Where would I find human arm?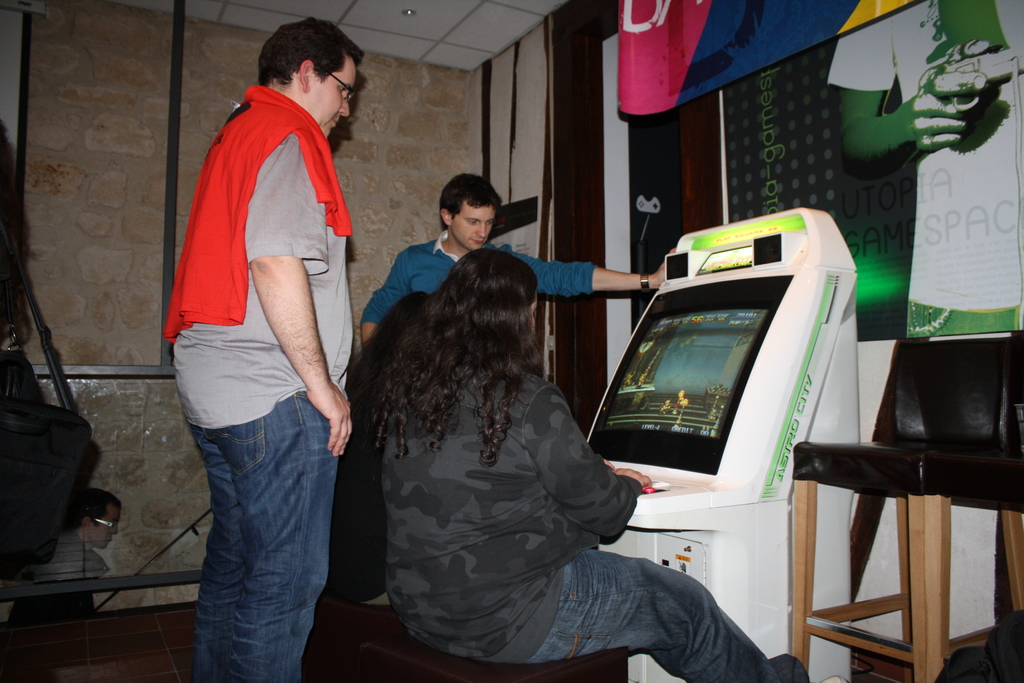
At (231, 129, 355, 460).
